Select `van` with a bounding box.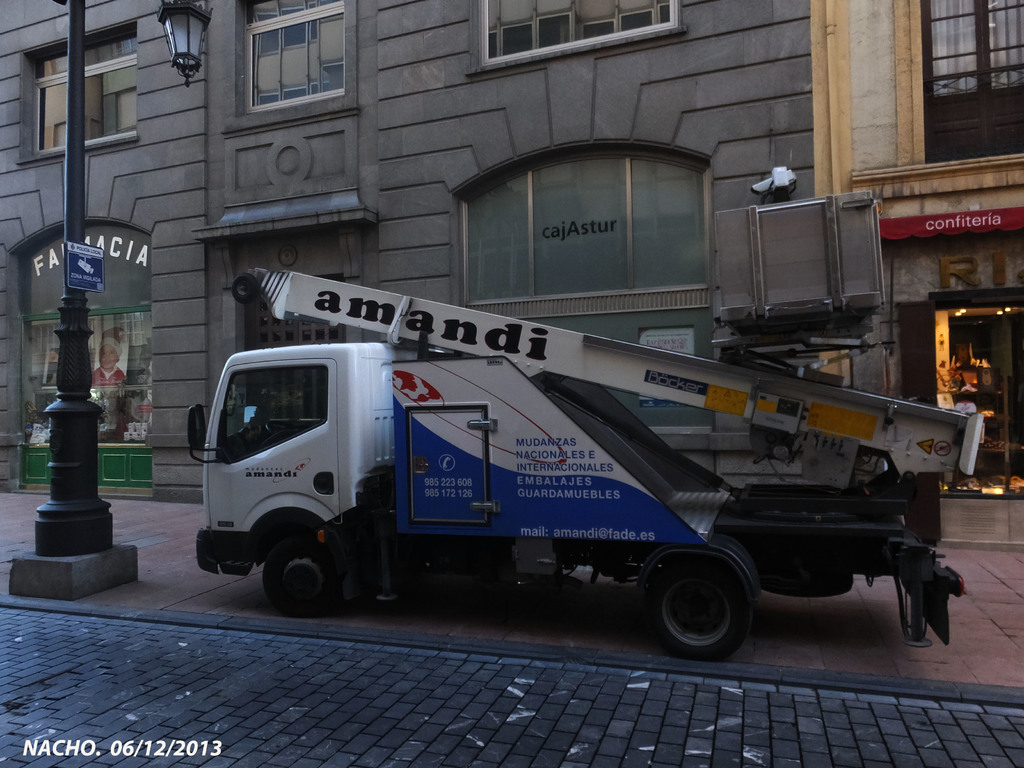
crop(188, 266, 986, 663).
